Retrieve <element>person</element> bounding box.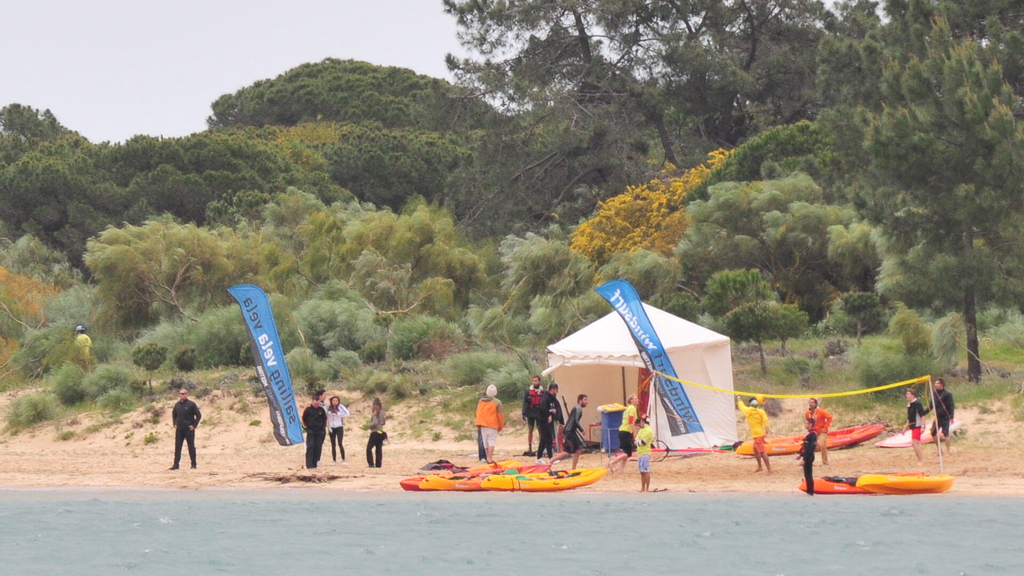
Bounding box: (795,419,812,497).
